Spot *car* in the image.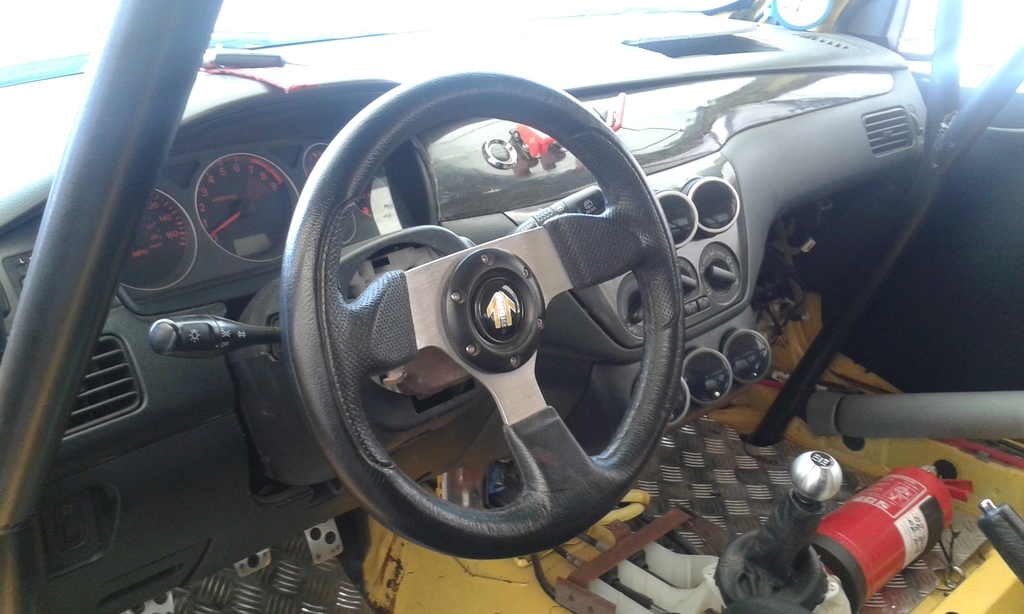
*car* found at (x1=0, y1=0, x2=1023, y2=613).
